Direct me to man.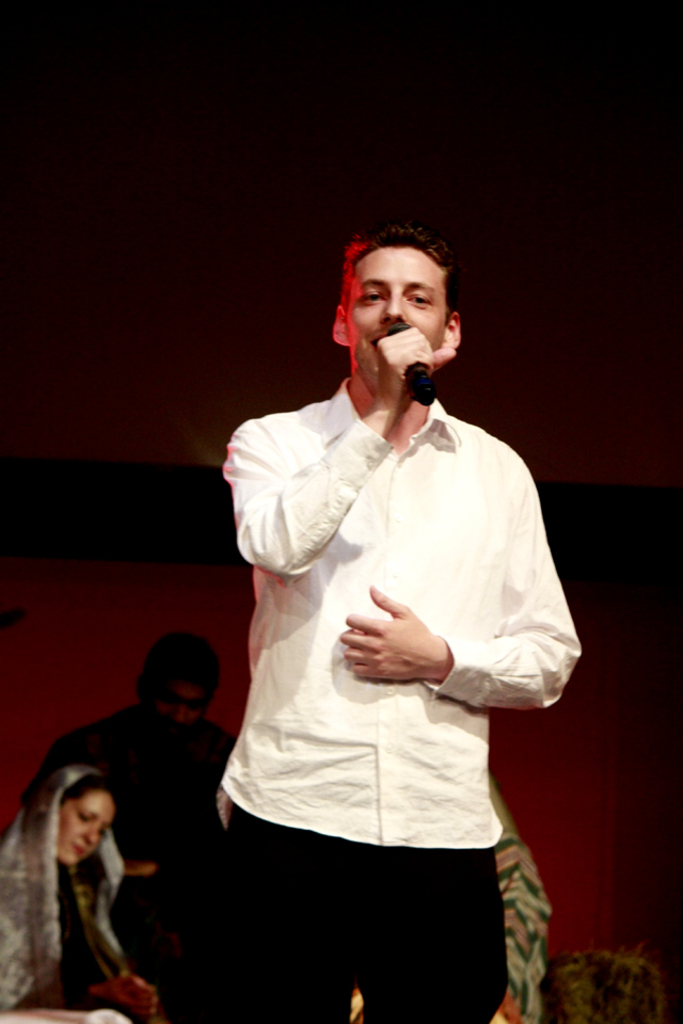
Direction: l=22, t=627, r=232, b=868.
